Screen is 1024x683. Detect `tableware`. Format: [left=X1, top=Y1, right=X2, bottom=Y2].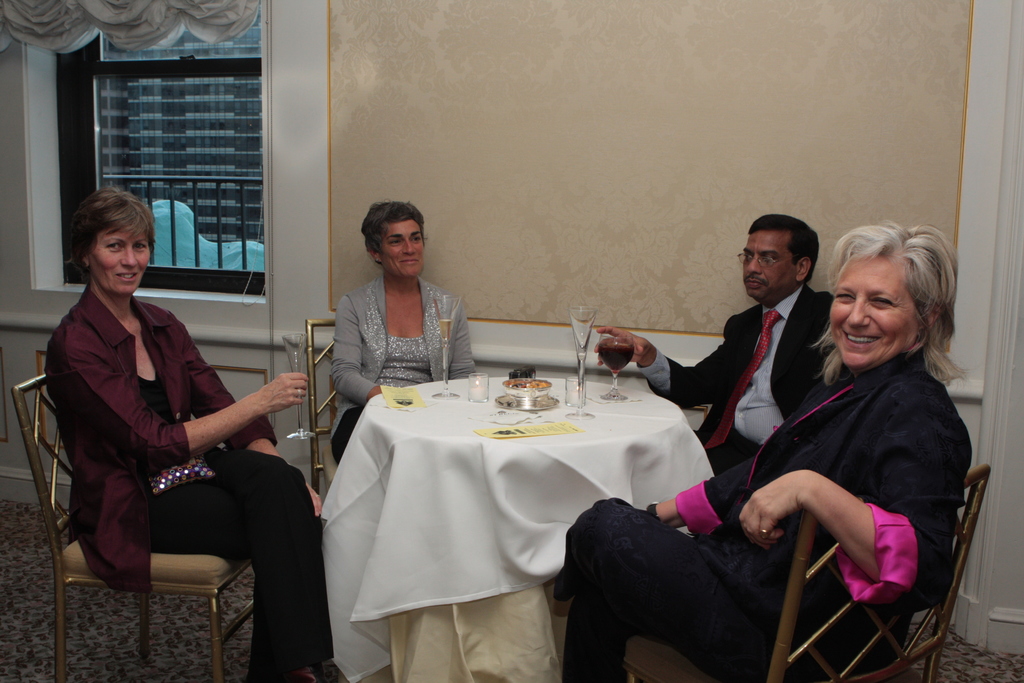
[left=275, top=331, right=323, bottom=440].
